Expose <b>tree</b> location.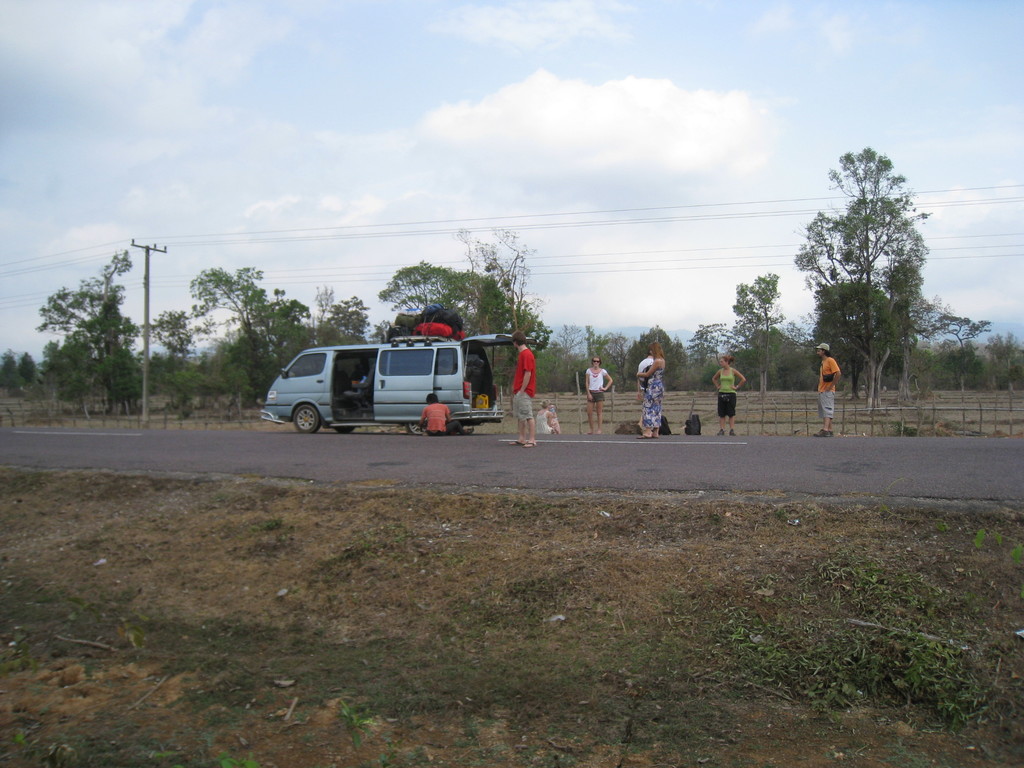
Exposed at [x1=948, y1=340, x2=997, y2=388].
